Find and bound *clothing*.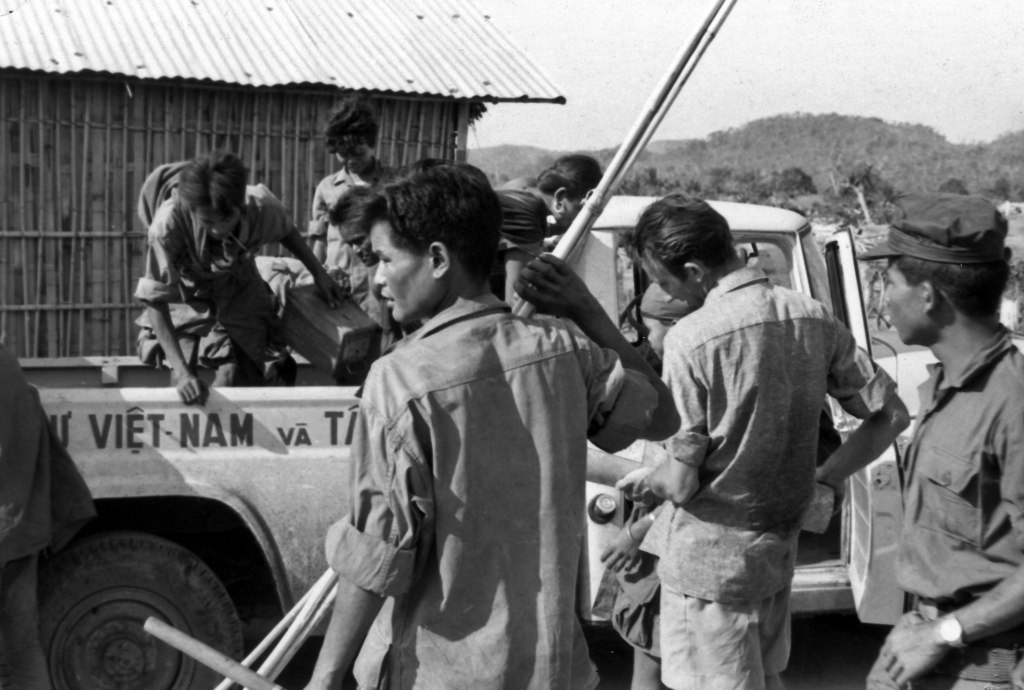
Bound: select_region(320, 239, 638, 689).
